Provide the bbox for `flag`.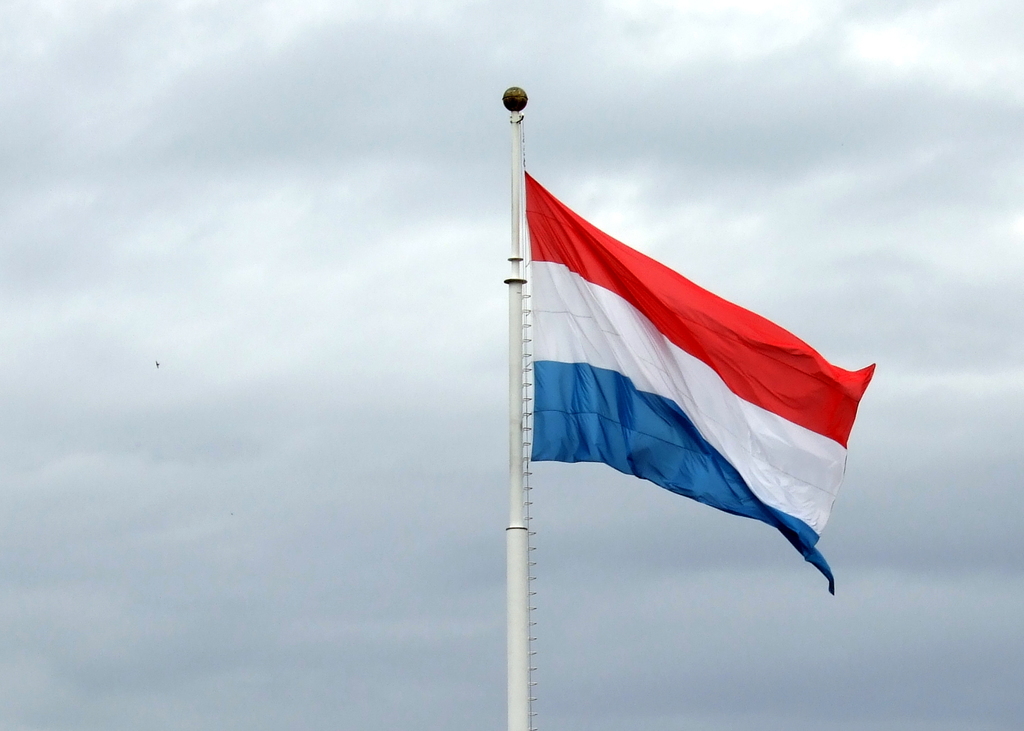
(522, 166, 876, 595).
